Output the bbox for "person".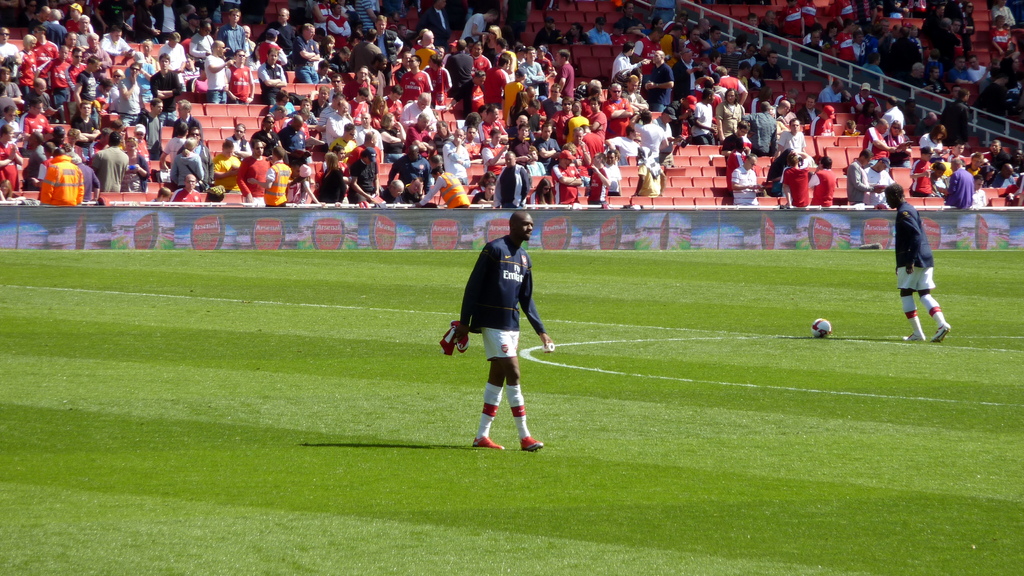
951/142/966/160.
